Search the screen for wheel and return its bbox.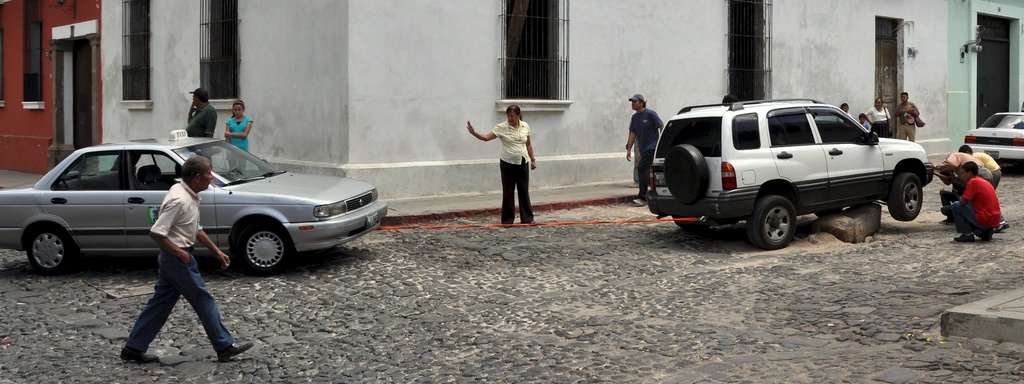
Found: (left=237, top=213, right=300, bottom=276).
